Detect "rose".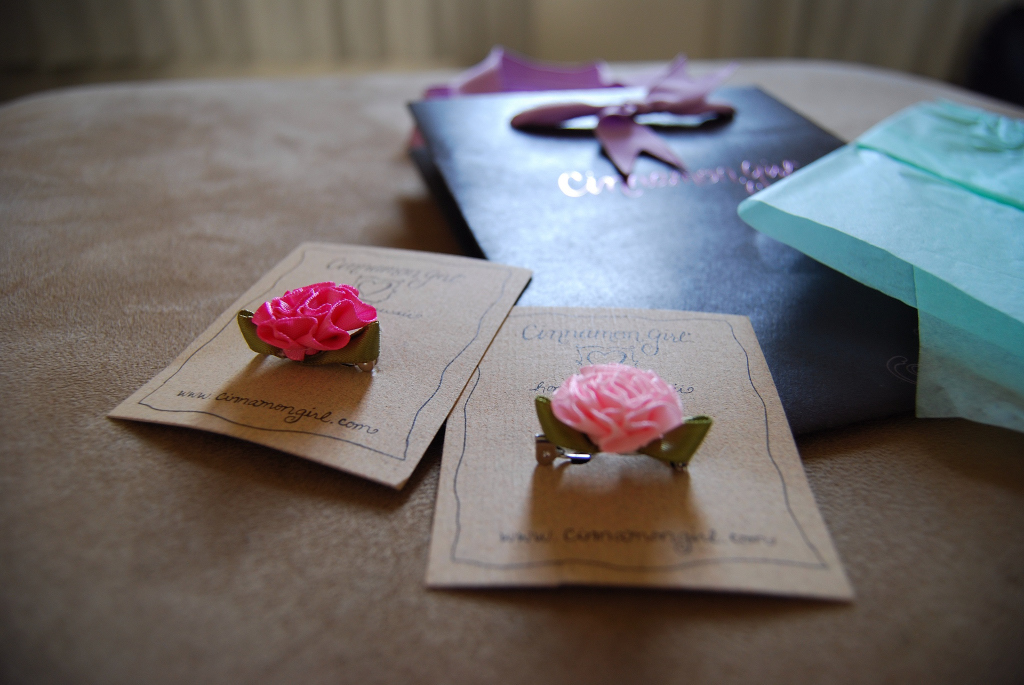
Detected at detection(550, 363, 688, 456).
